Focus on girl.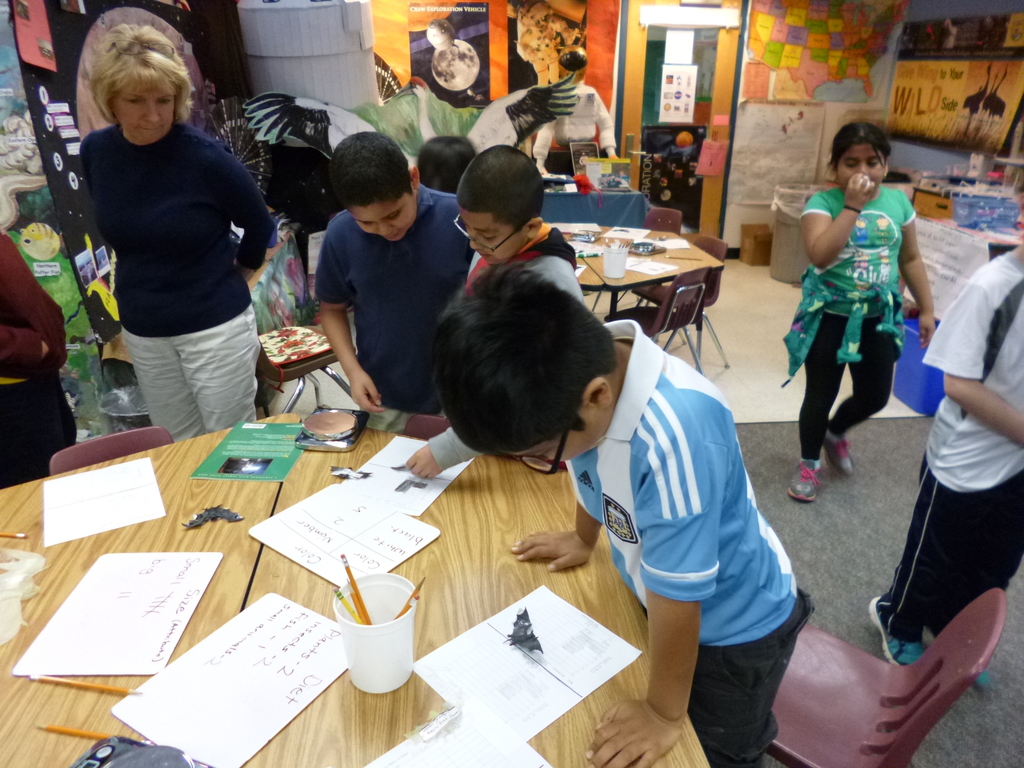
Focused at x1=779, y1=121, x2=934, y2=507.
